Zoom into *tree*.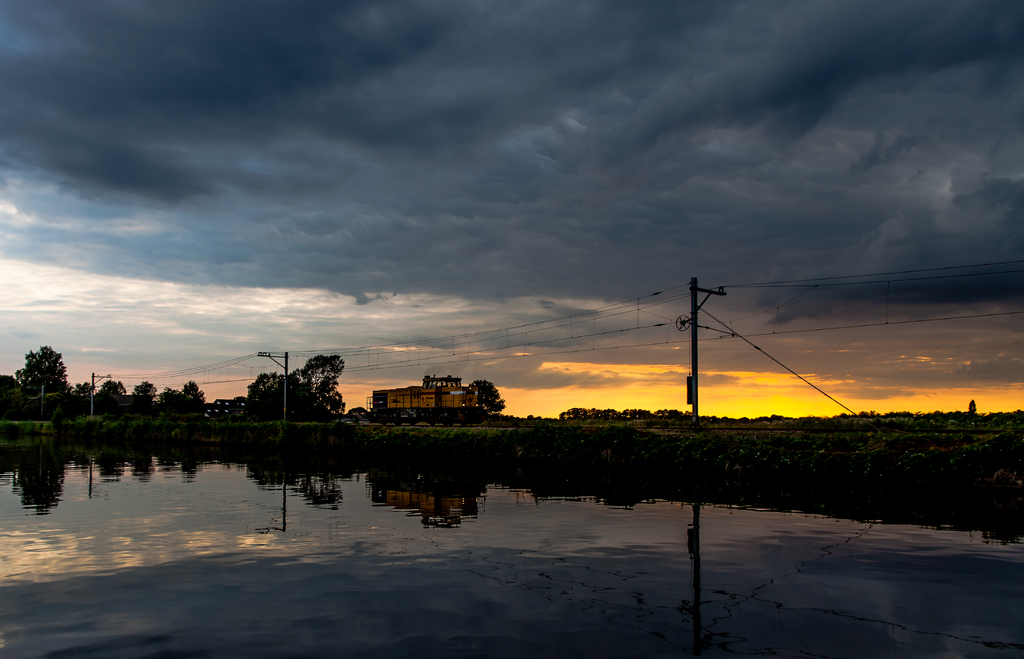
Zoom target: bbox(249, 373, 301, 415).
